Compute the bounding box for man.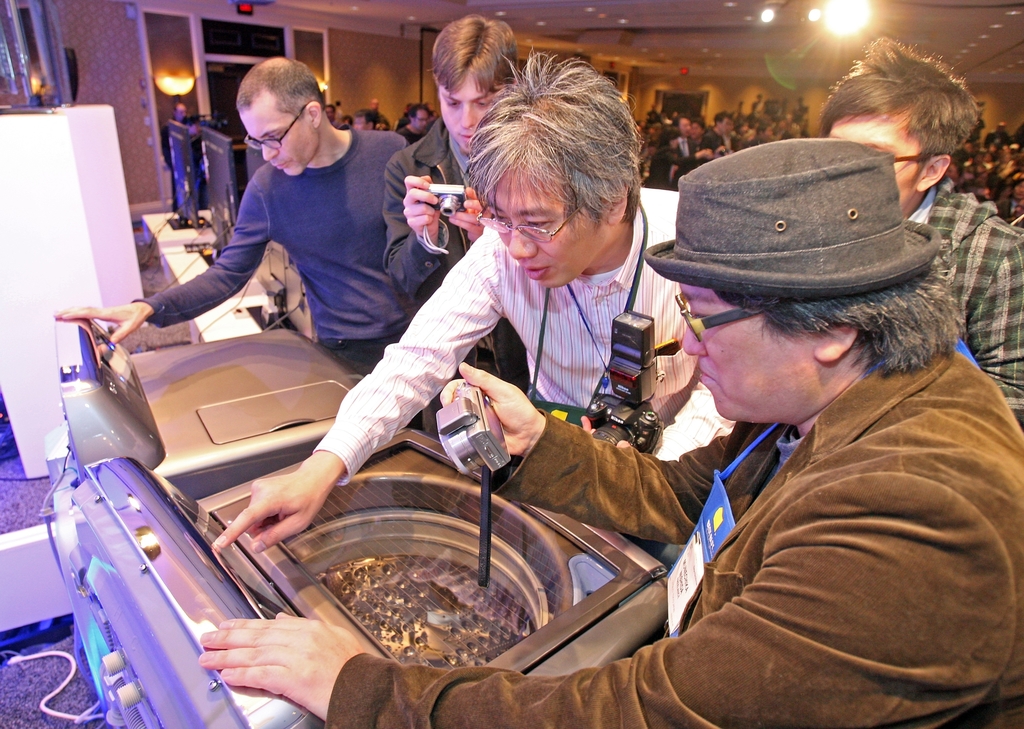
Rect(370, 96, 391, 131).
